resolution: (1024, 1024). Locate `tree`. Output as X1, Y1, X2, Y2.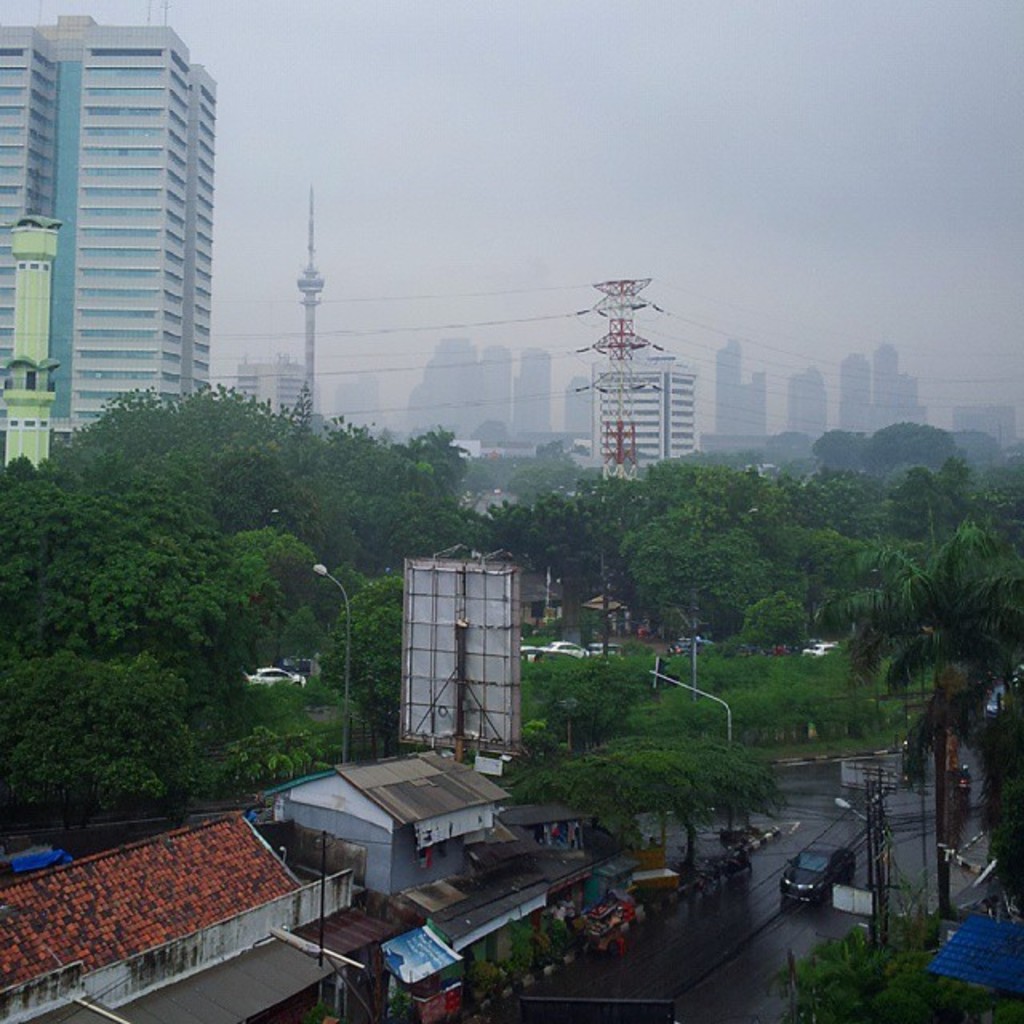
13, 325, 349, 845.
